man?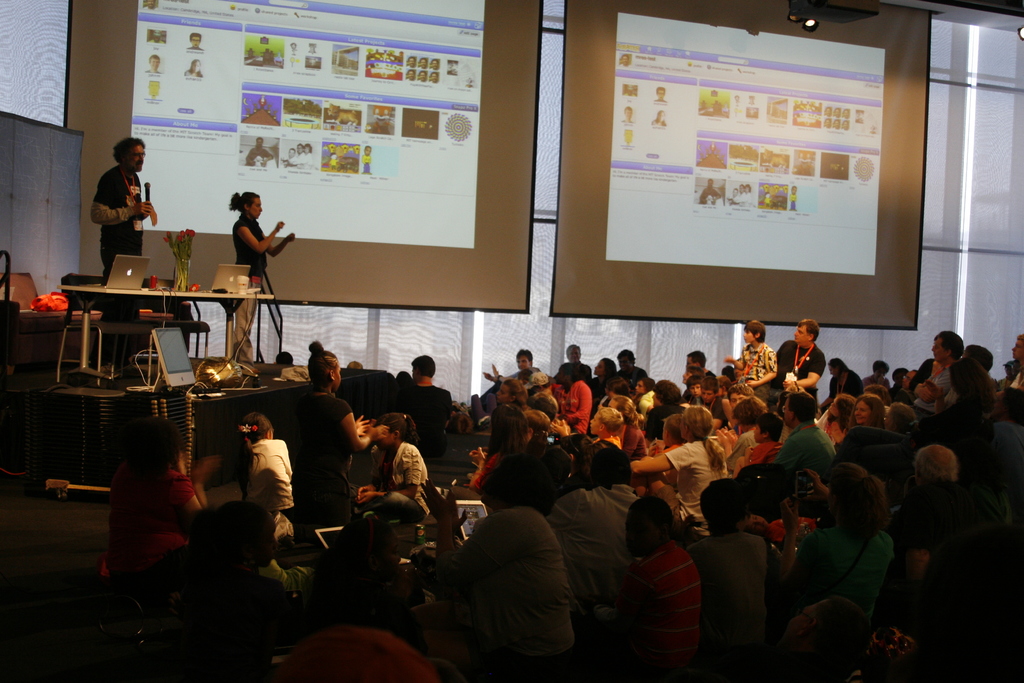
Rect(89, 135, 154, 289)
